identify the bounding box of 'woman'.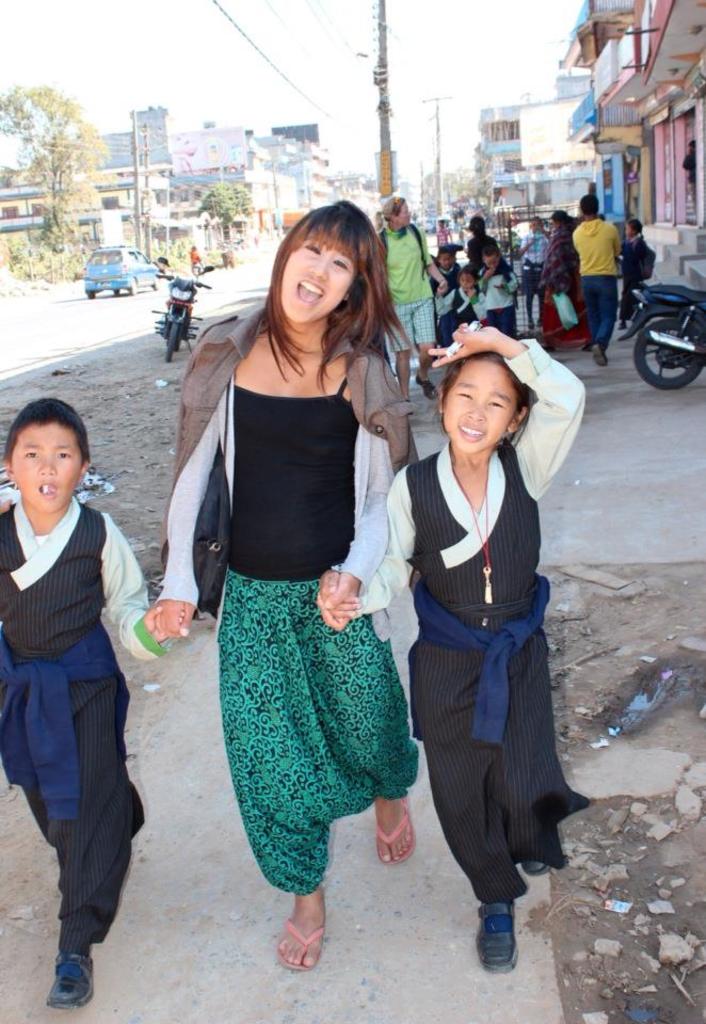
<bbox>462, 214, 506, 273</bbox>.
